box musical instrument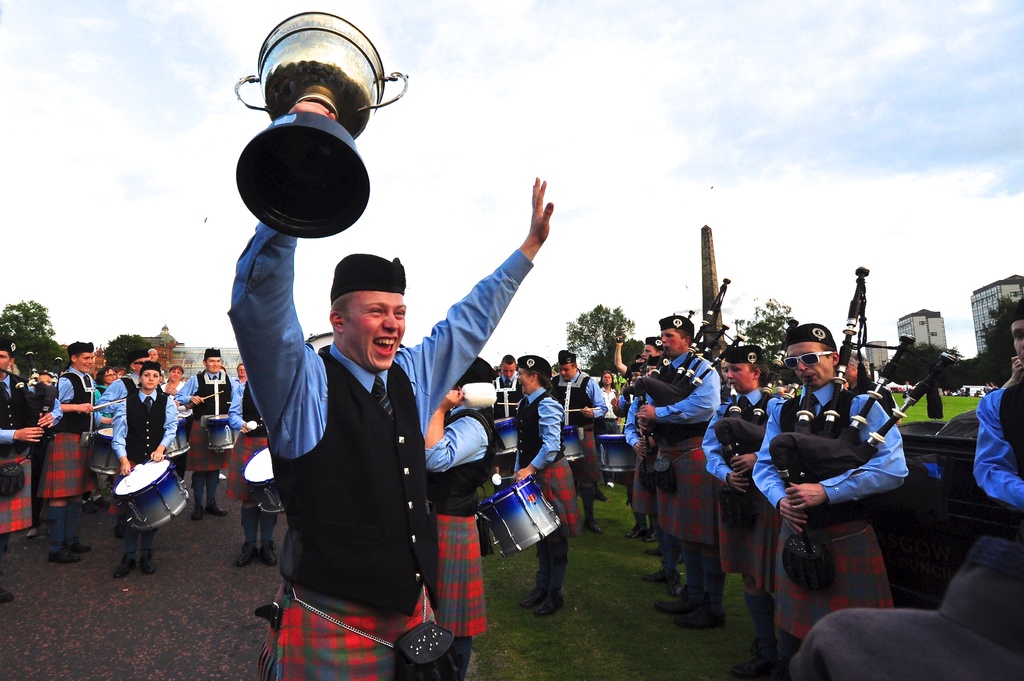
186 408 243 459
